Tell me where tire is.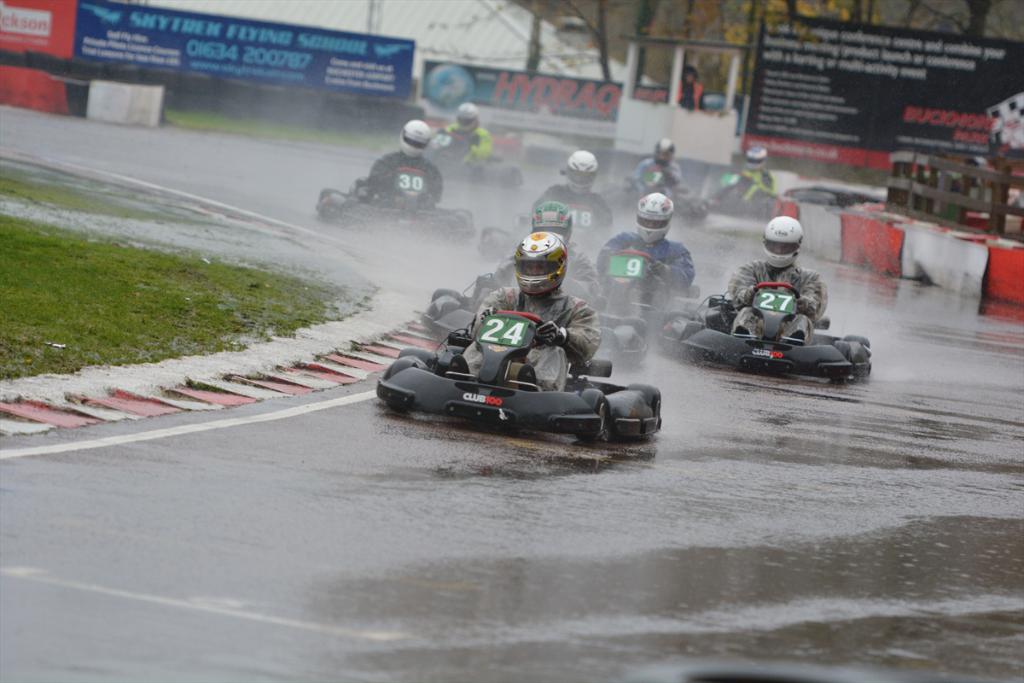
tire is at 404 347 435 368.
